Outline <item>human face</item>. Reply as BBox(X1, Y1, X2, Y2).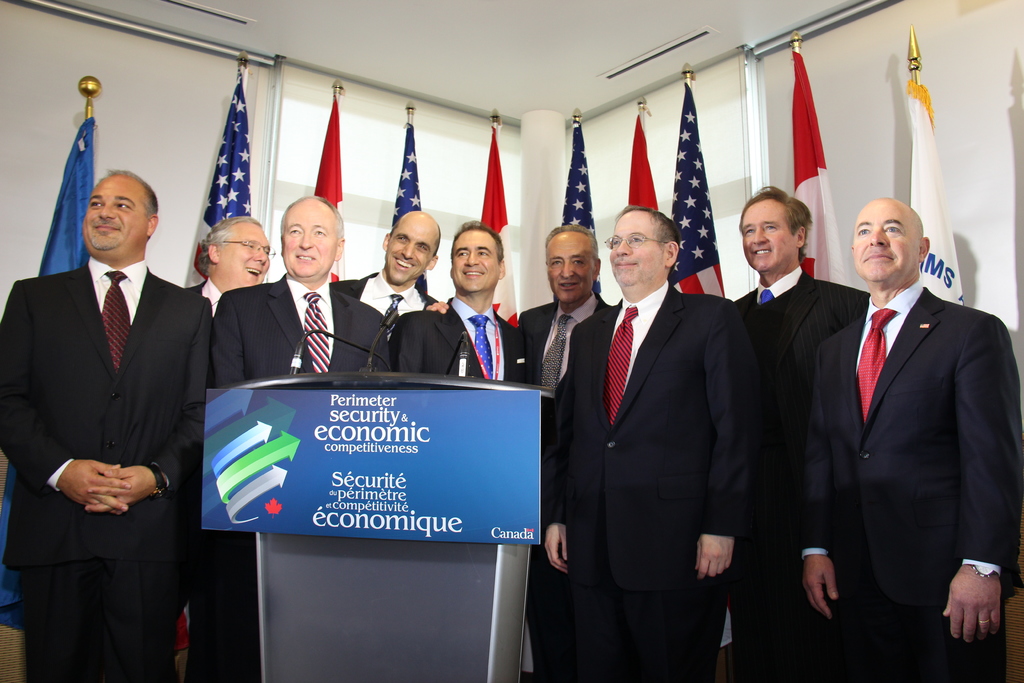
BBox(857, 208, 913, 283).
